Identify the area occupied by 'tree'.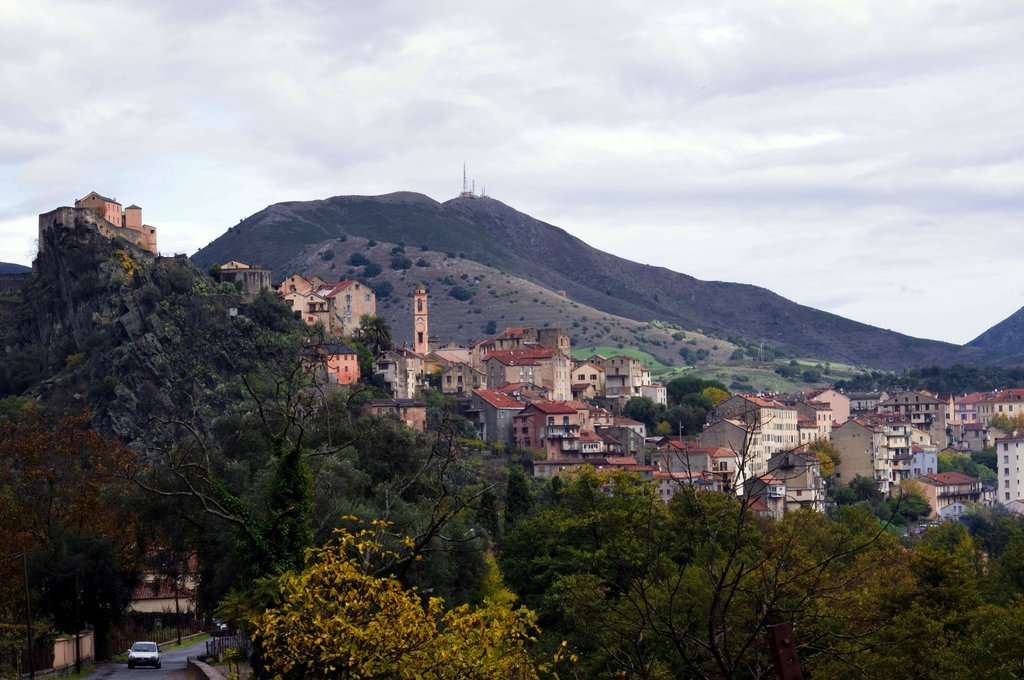
Area: [left=20, top=524, right=144, bottom=669].
